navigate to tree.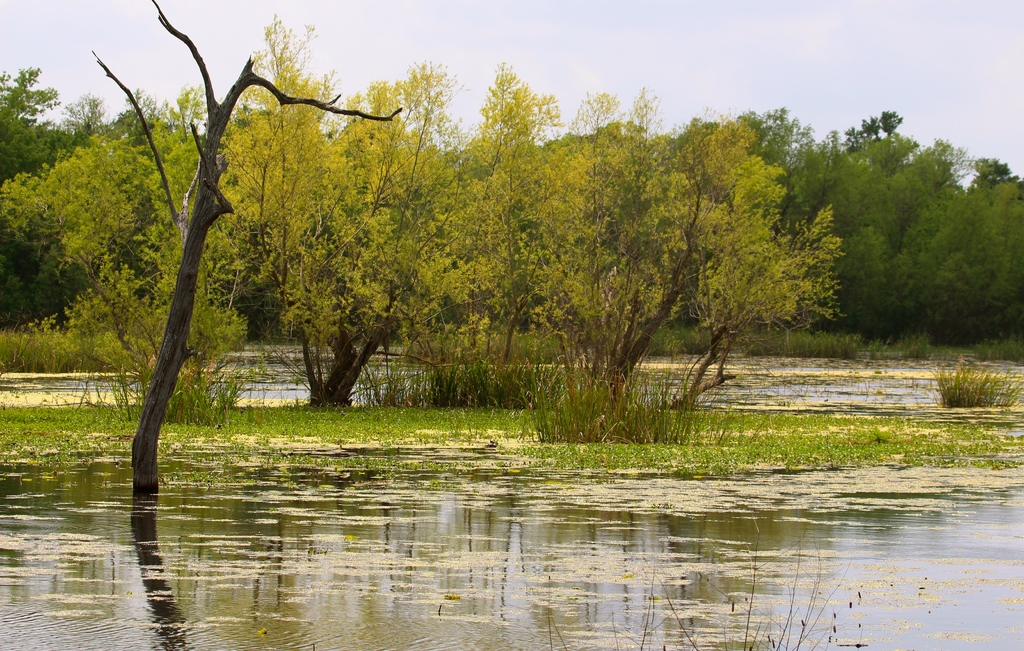
Navigation target: 219/15/851/456.
